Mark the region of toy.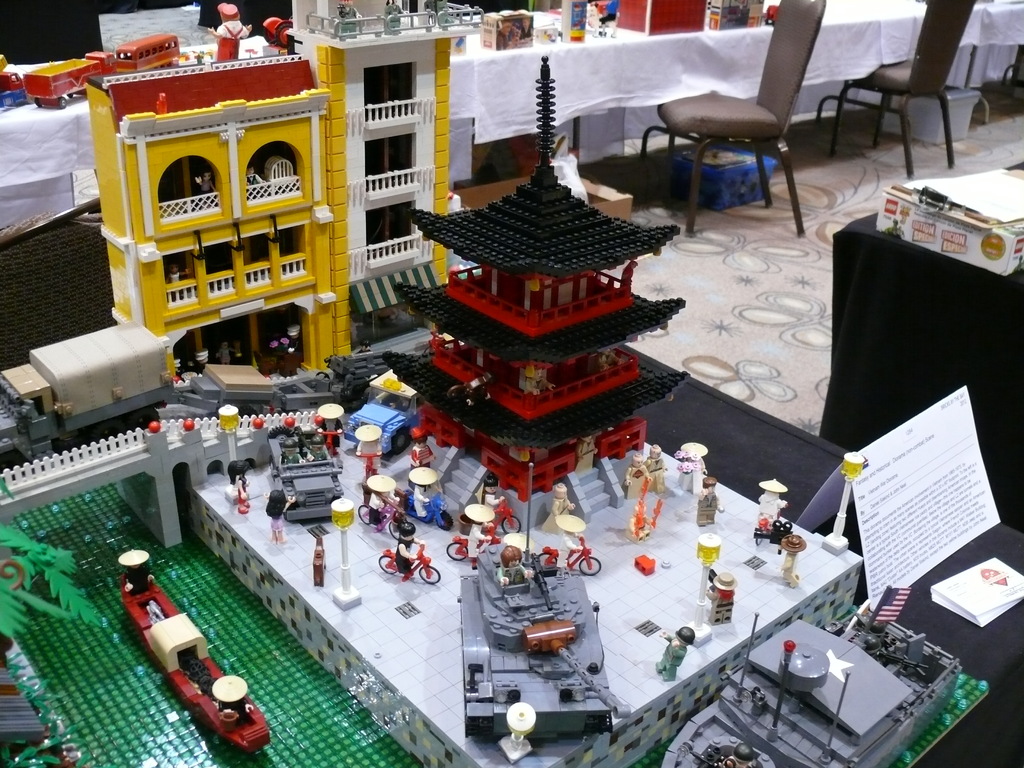
Region: locate(330, 498, 362, 608).
